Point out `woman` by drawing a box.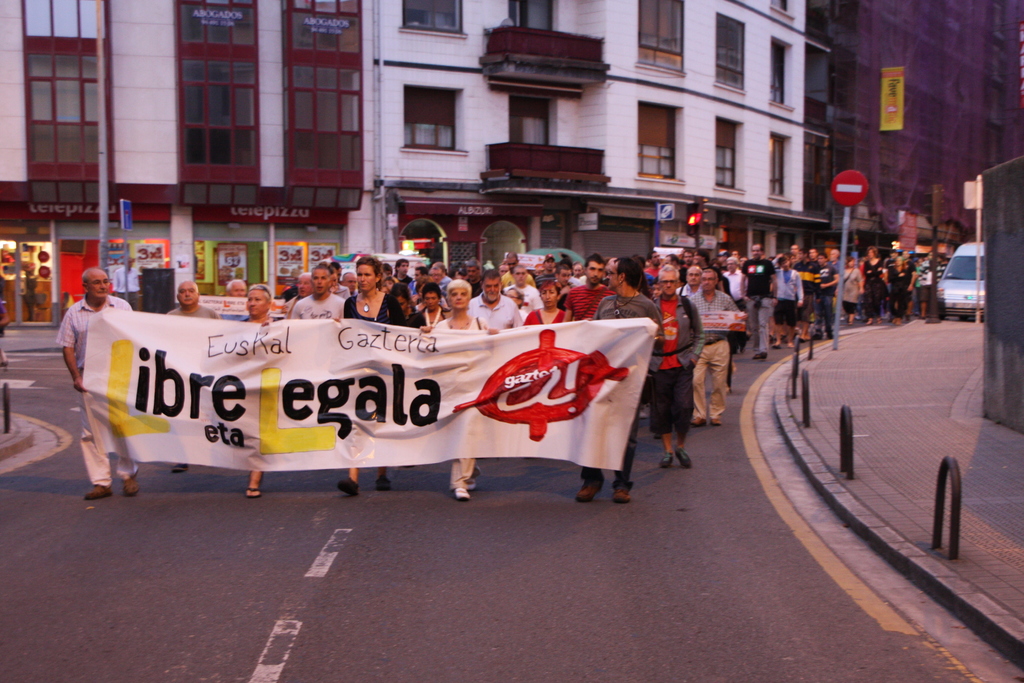
x1=330 y1=262 x2=413 y2=487.
